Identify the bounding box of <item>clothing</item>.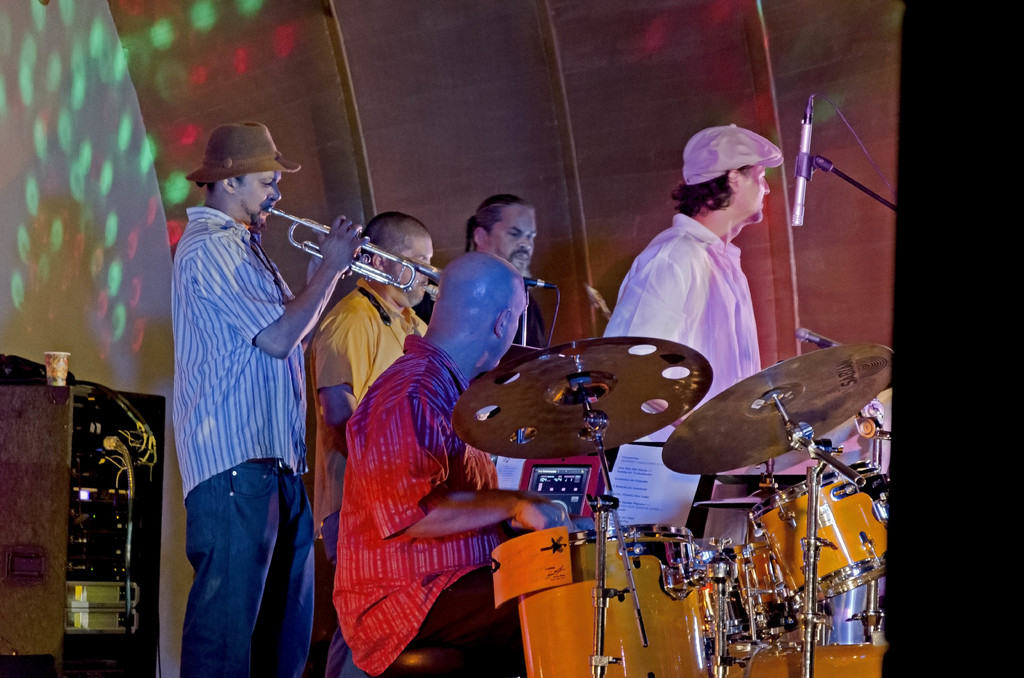
(x1=292, y1=287, x2=441, y2=675).
